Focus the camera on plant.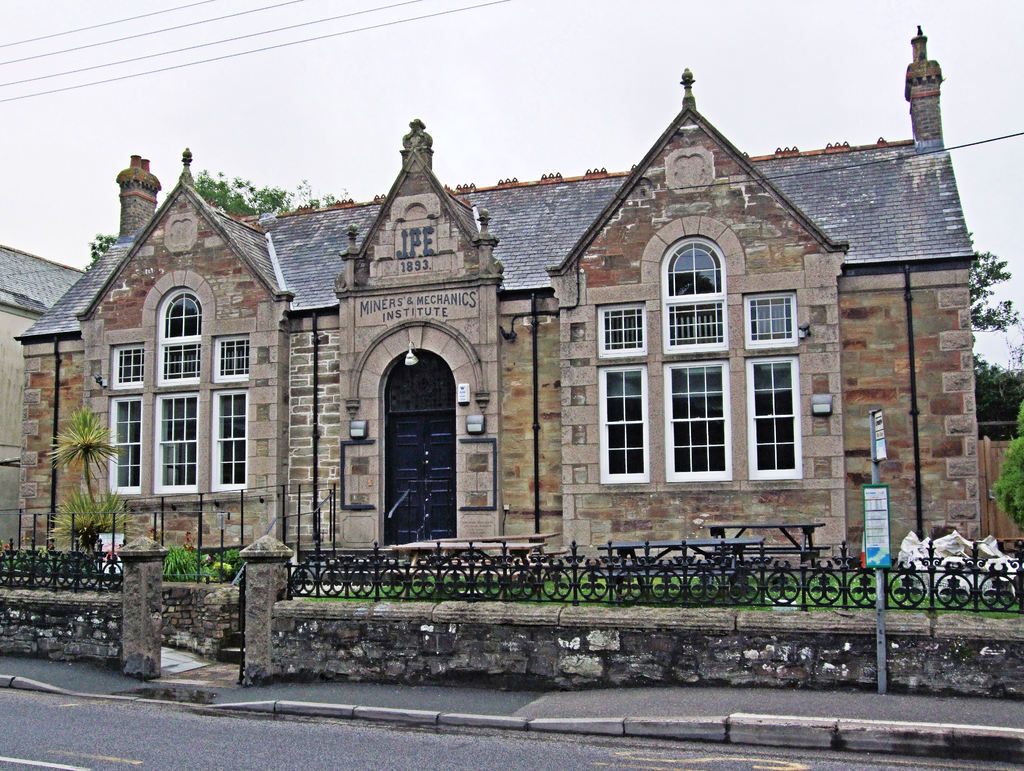
Focus region: pyautogui.locateOnScreen(56, 403, 141, 561).
